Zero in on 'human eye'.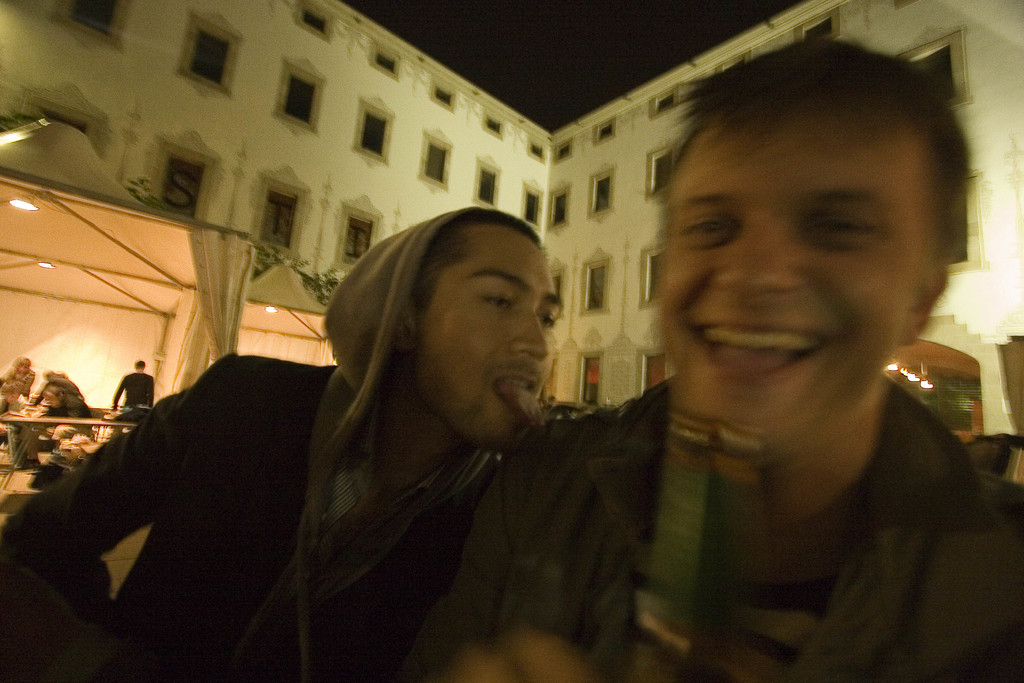
Zeroed in: <region>474, 294, 517, 313</region>.
